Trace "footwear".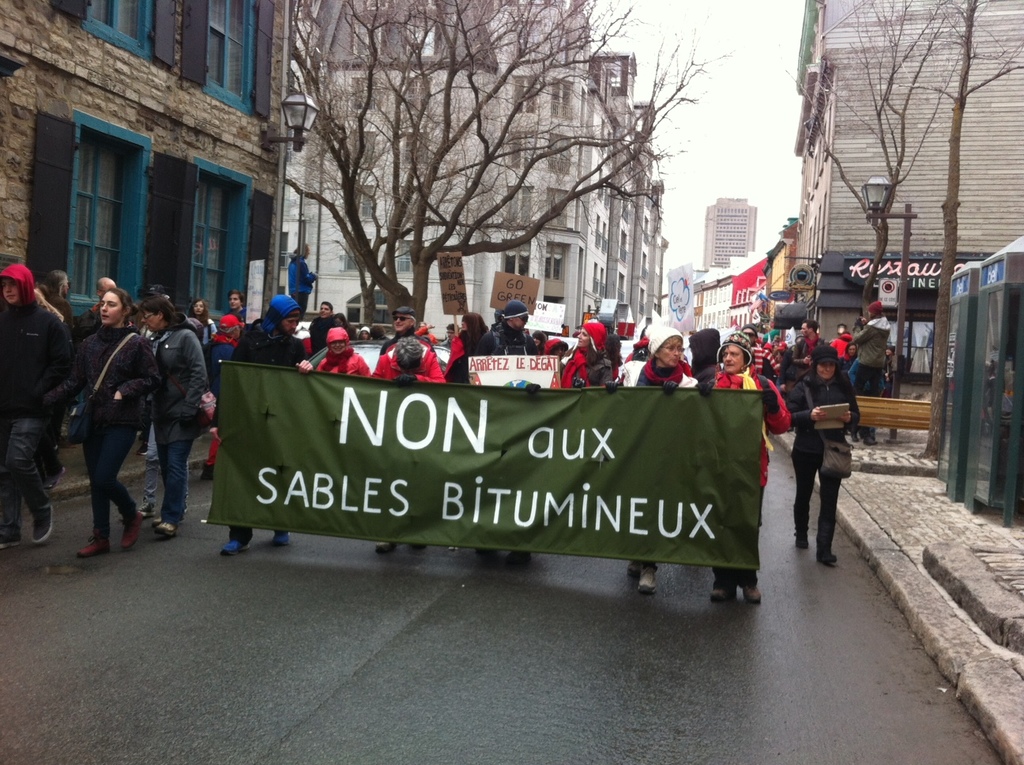
Traced to <box>32,506,52,541</box>.
